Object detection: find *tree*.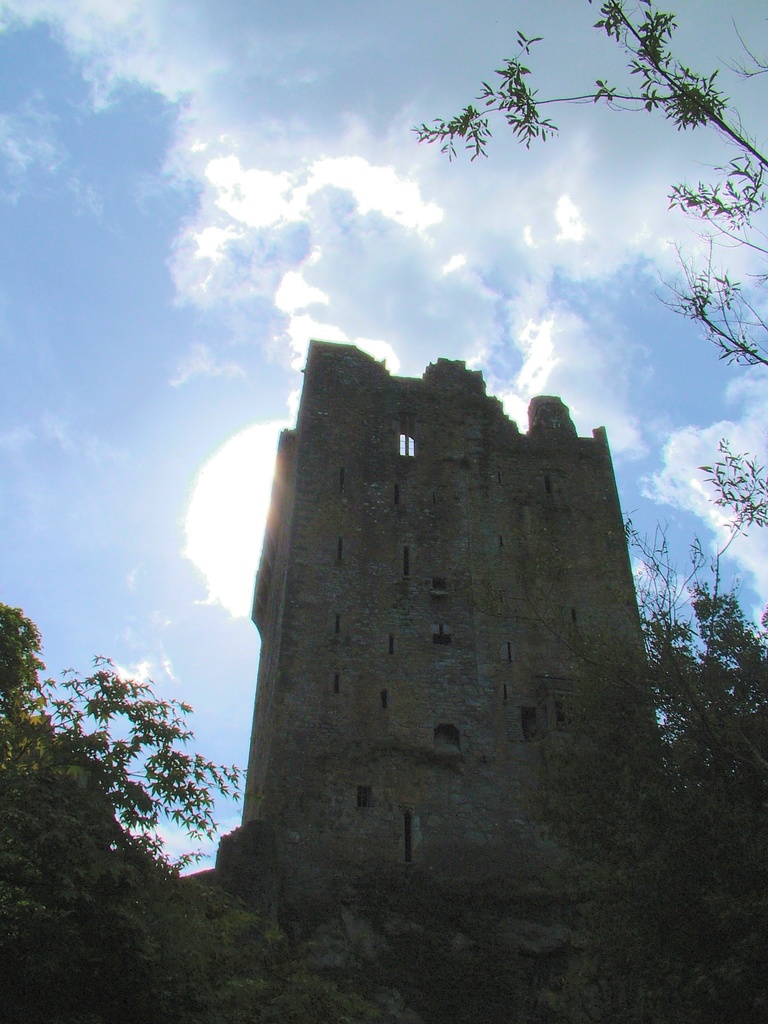
[621,517,767,1023].
